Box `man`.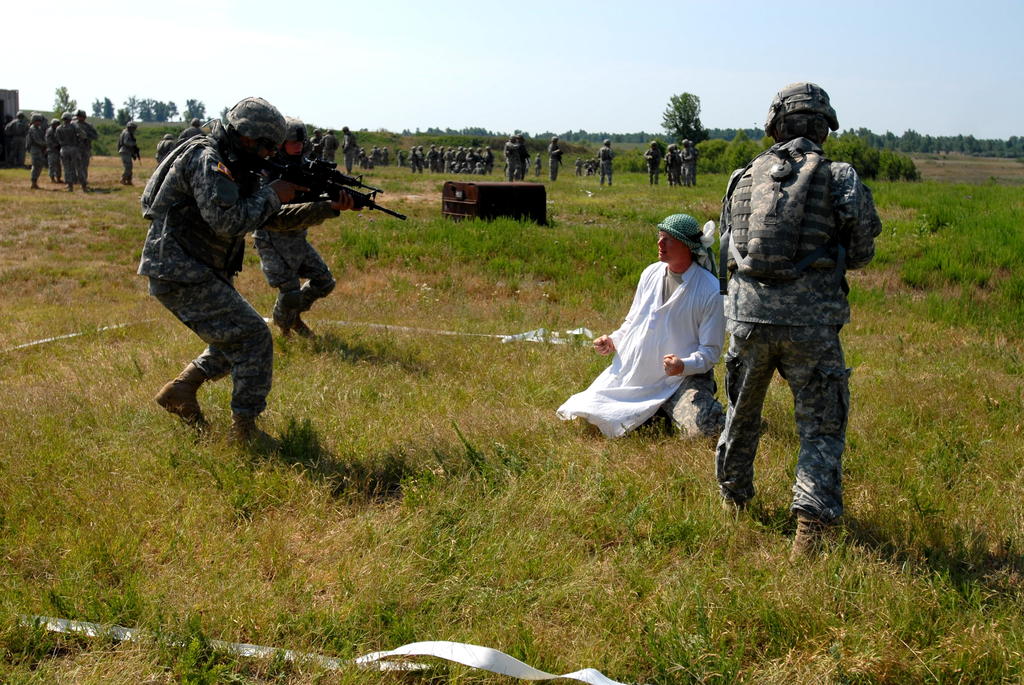
bbox(669, 138, 678, 184).
